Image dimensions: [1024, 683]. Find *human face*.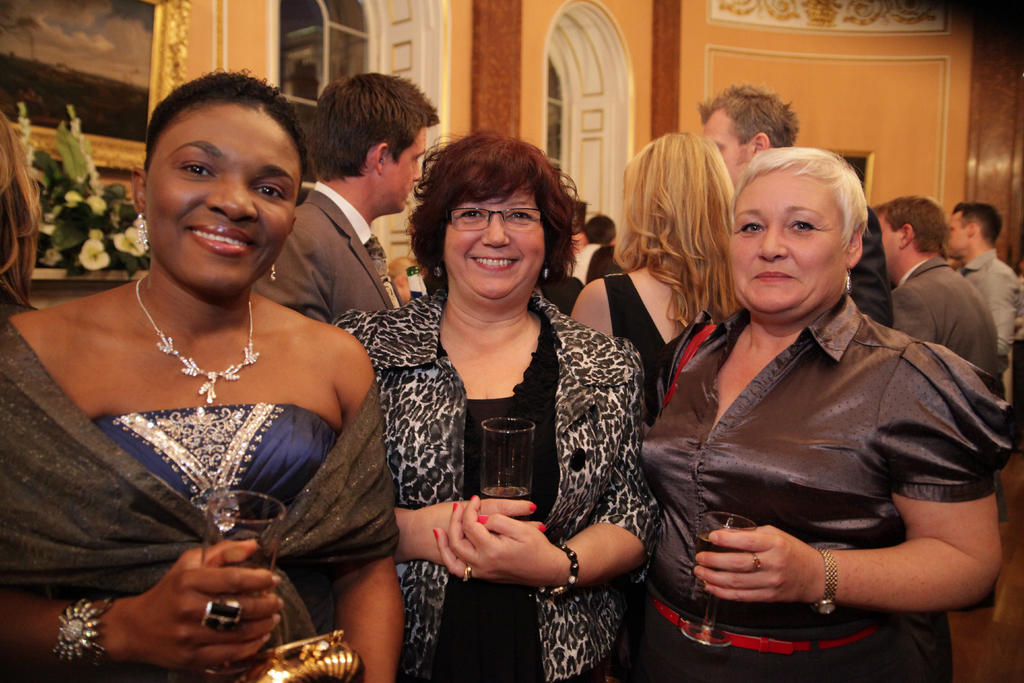
left=729, top=158, right=846, bottom=318.
